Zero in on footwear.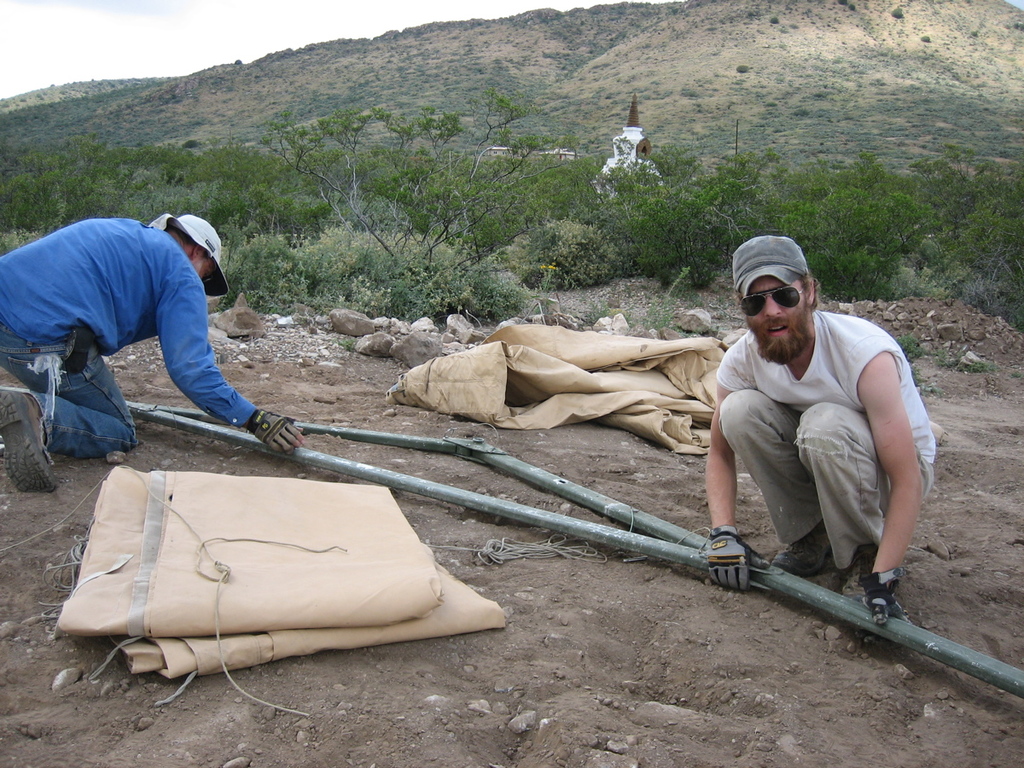
Zeroed in: rect(761, 520, 825, 579).
